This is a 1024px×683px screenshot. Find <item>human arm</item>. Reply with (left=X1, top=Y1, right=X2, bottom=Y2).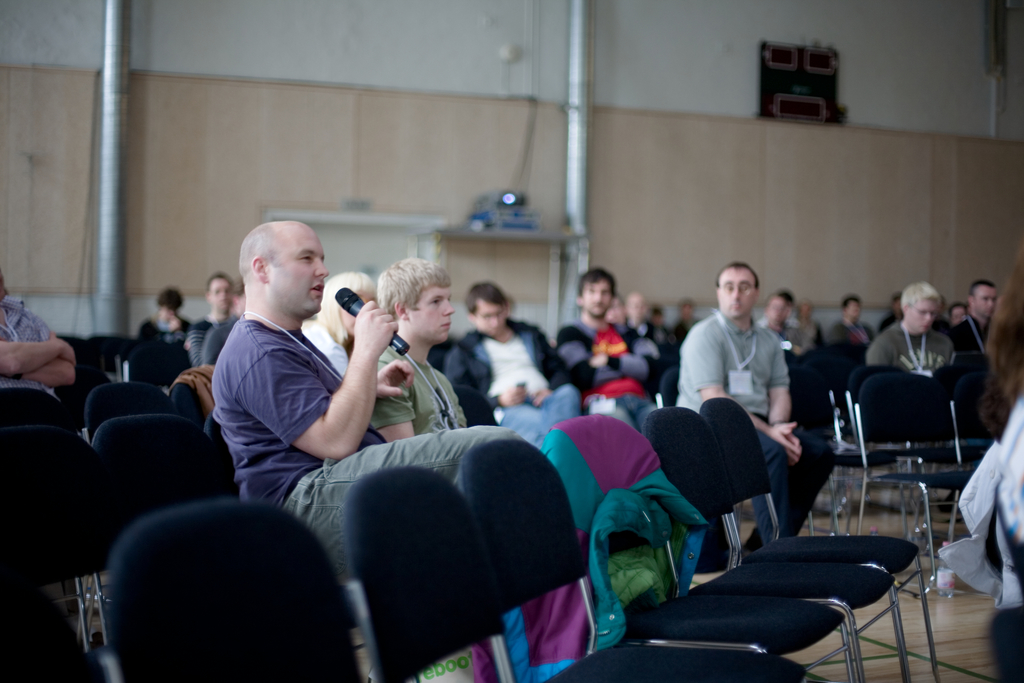
(left=288, top=313, right=418, bottom=481).
